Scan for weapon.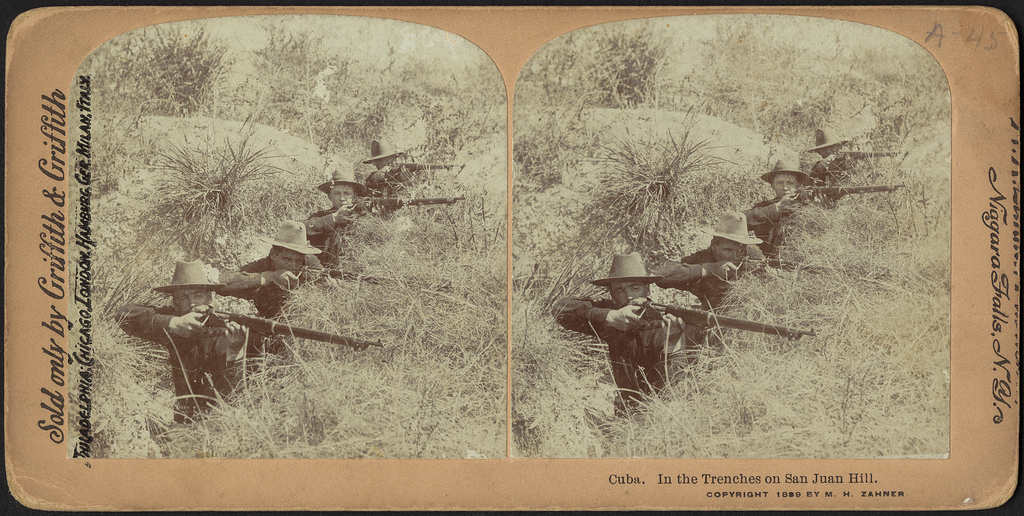
Scan result: <region>634, 295, 808, 344</region>.
